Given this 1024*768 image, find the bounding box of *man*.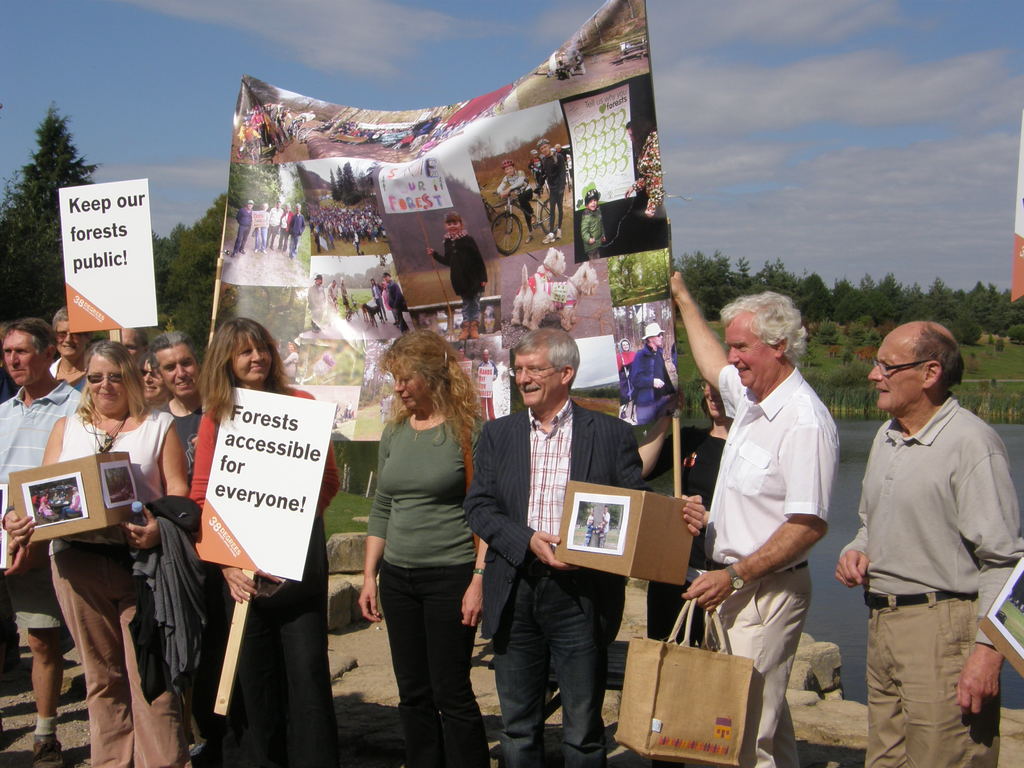
[463,328,707,767].
